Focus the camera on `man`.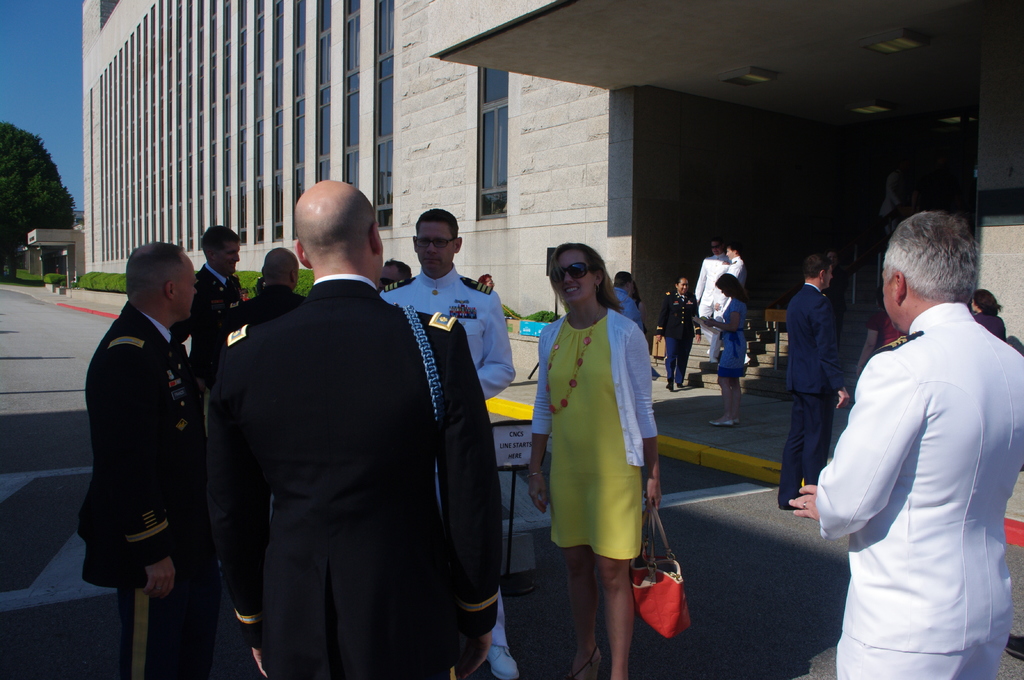
Focus region: 609, 268, 646, 335.
